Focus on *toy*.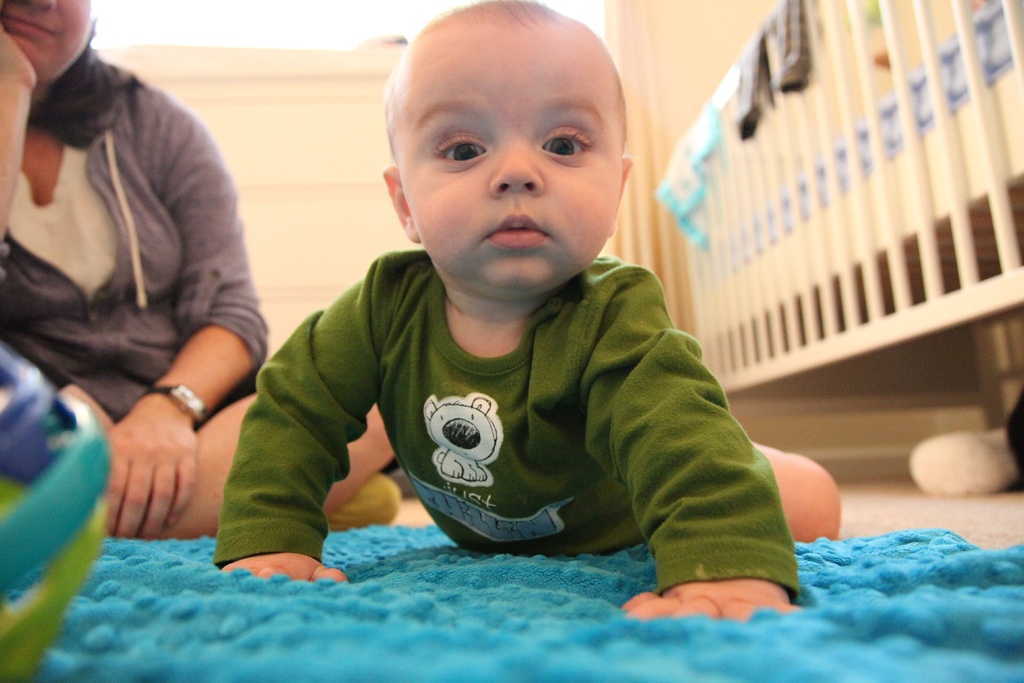
Focused at [909, 369, 1023, 494].
